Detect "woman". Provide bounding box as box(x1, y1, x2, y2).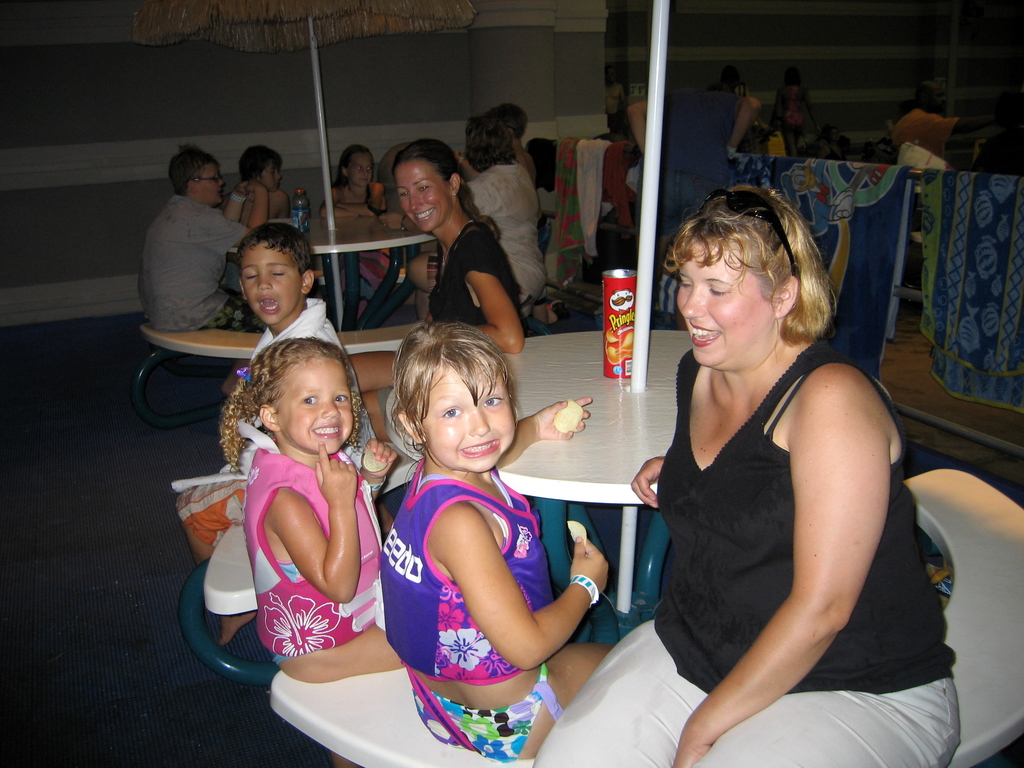
box(340, 131, 525, 455).
